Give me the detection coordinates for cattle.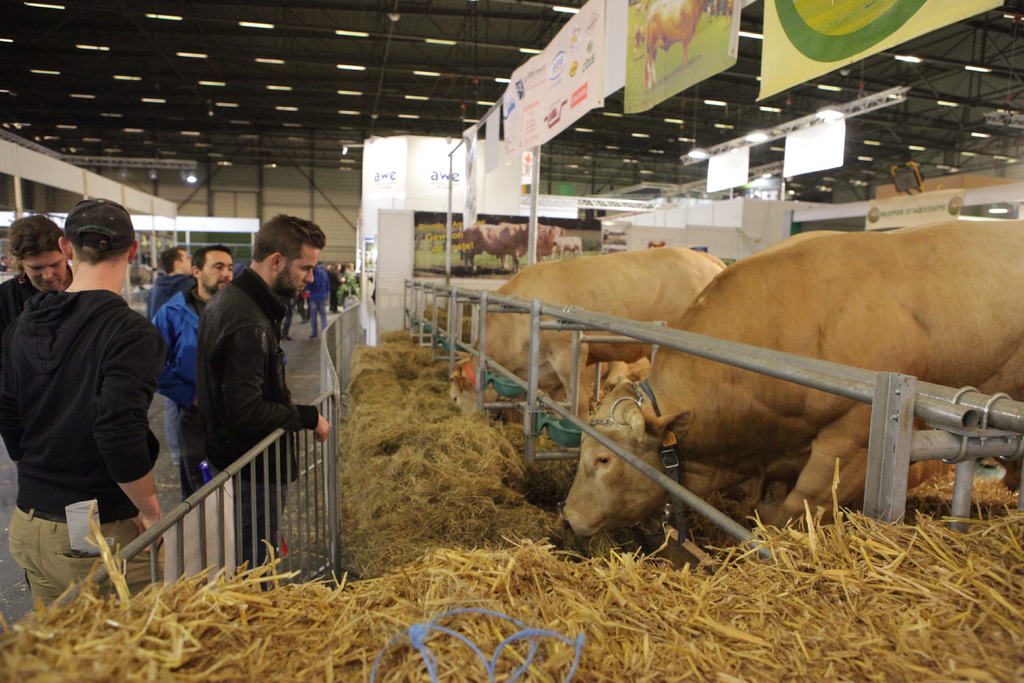
(449,249,729,426).
